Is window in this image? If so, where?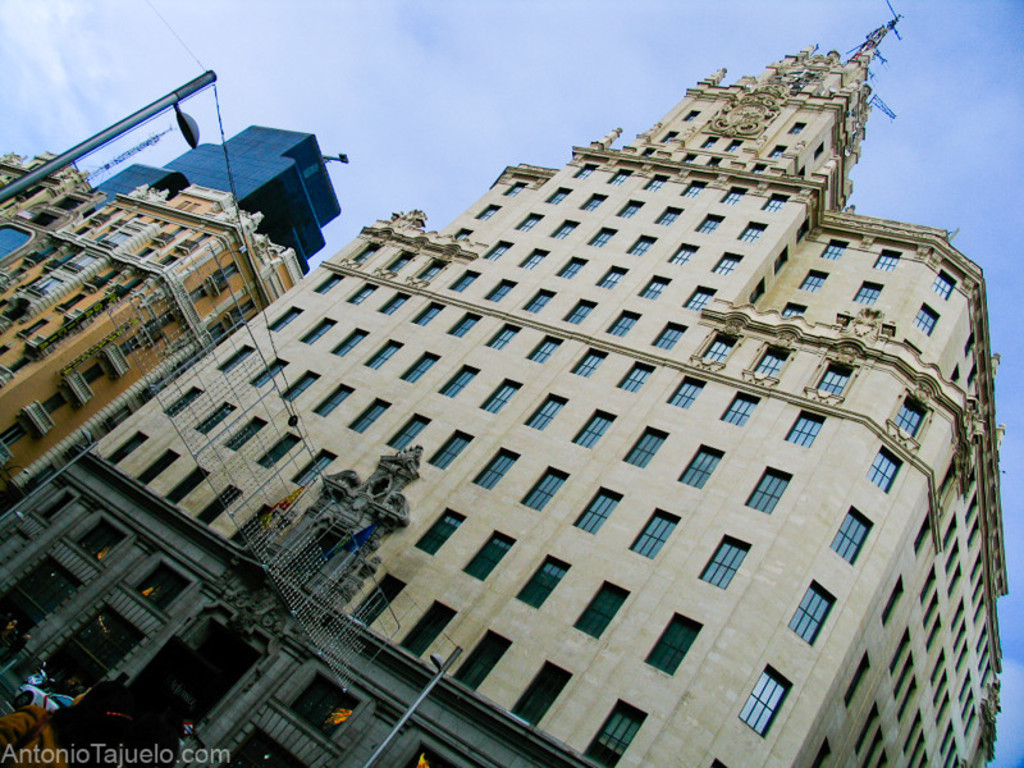
Yes, at BBox(502, 180, 531, 198).
